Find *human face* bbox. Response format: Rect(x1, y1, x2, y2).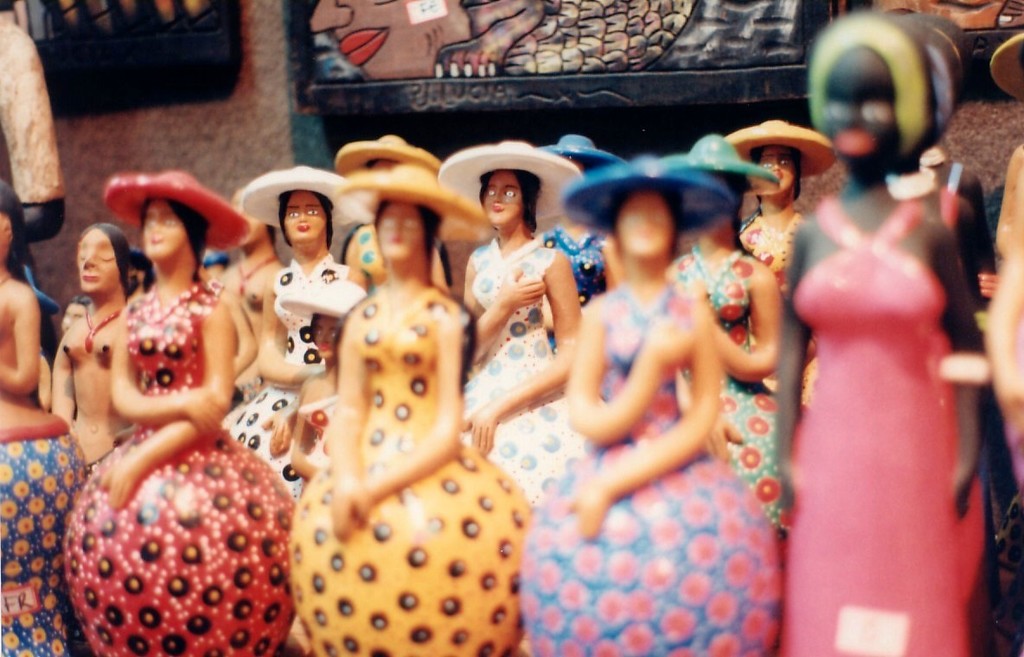
Rect(78, 228, 118, 294).
